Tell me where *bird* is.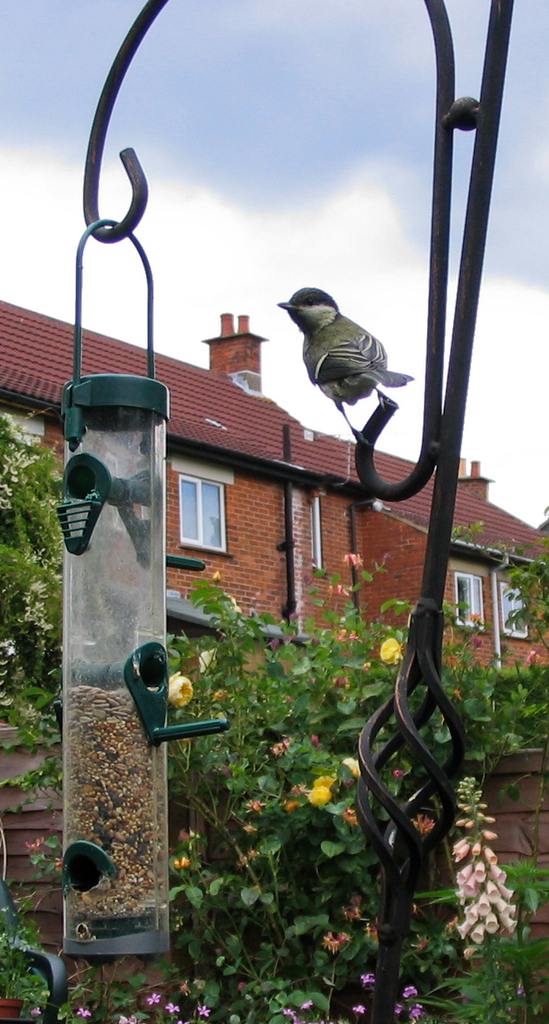
*bird* is at box(265, 275, 409, 437).
